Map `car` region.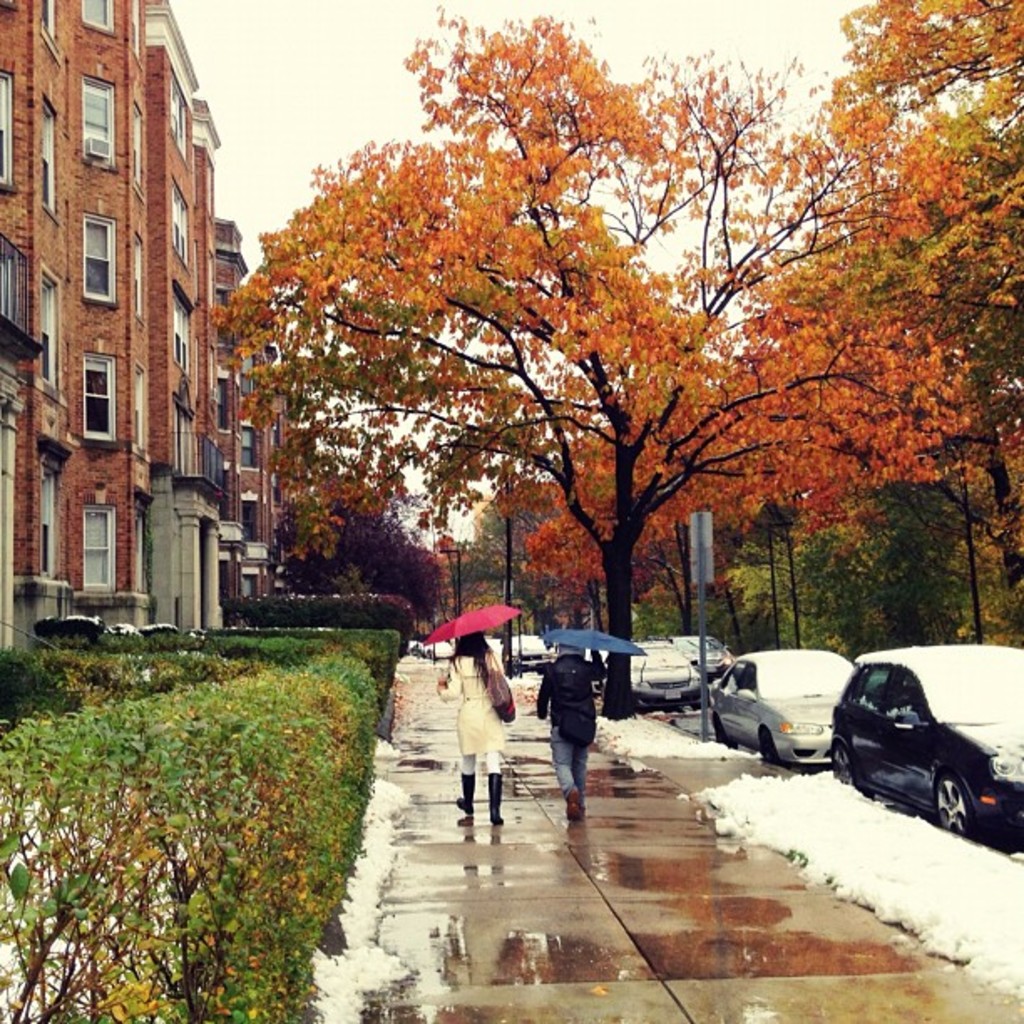
Mapped to region(822, 643, 1009, 852).
